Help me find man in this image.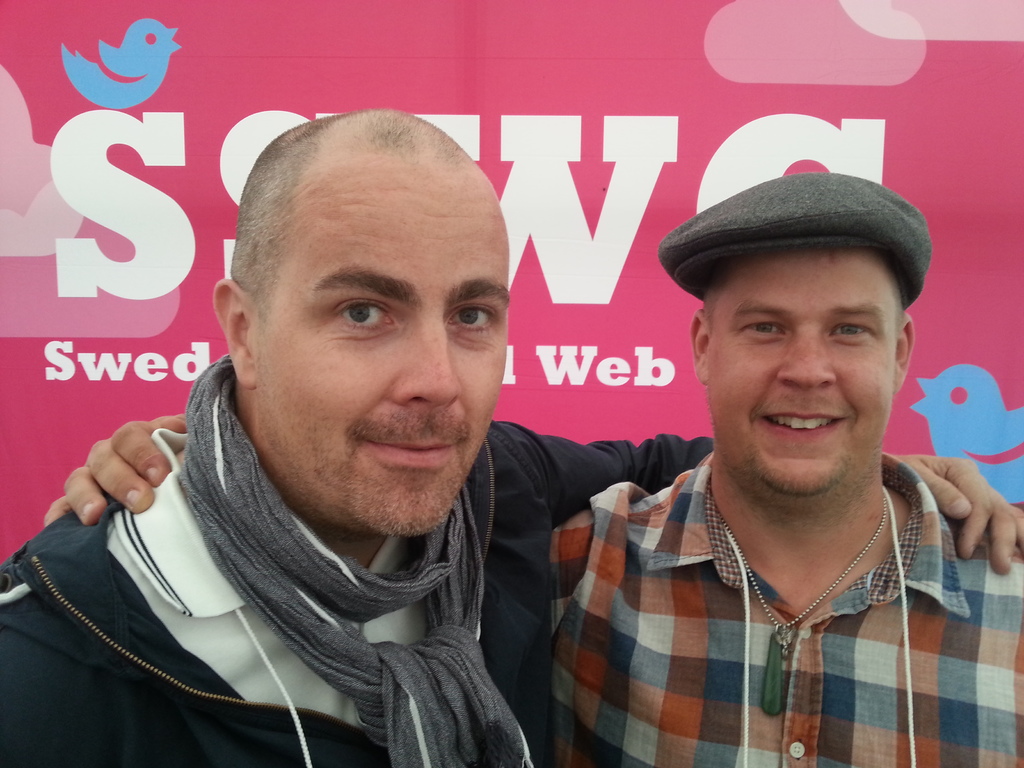
Found it: bbox=[36, 172, 1023, 767].
